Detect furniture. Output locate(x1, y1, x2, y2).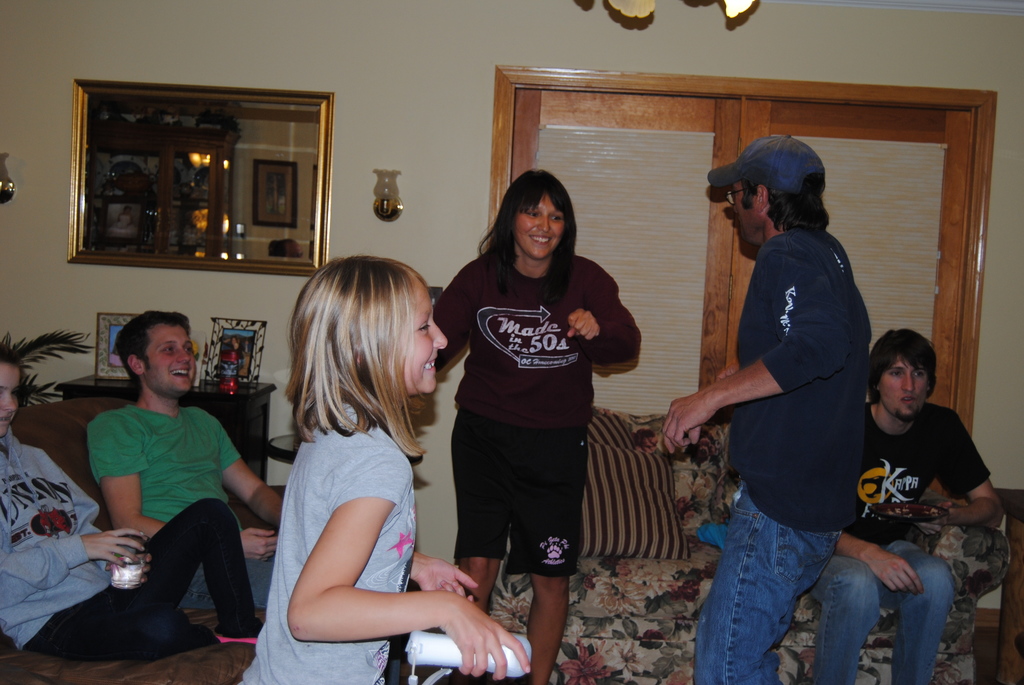
locate(266, 430, 424, 466).
